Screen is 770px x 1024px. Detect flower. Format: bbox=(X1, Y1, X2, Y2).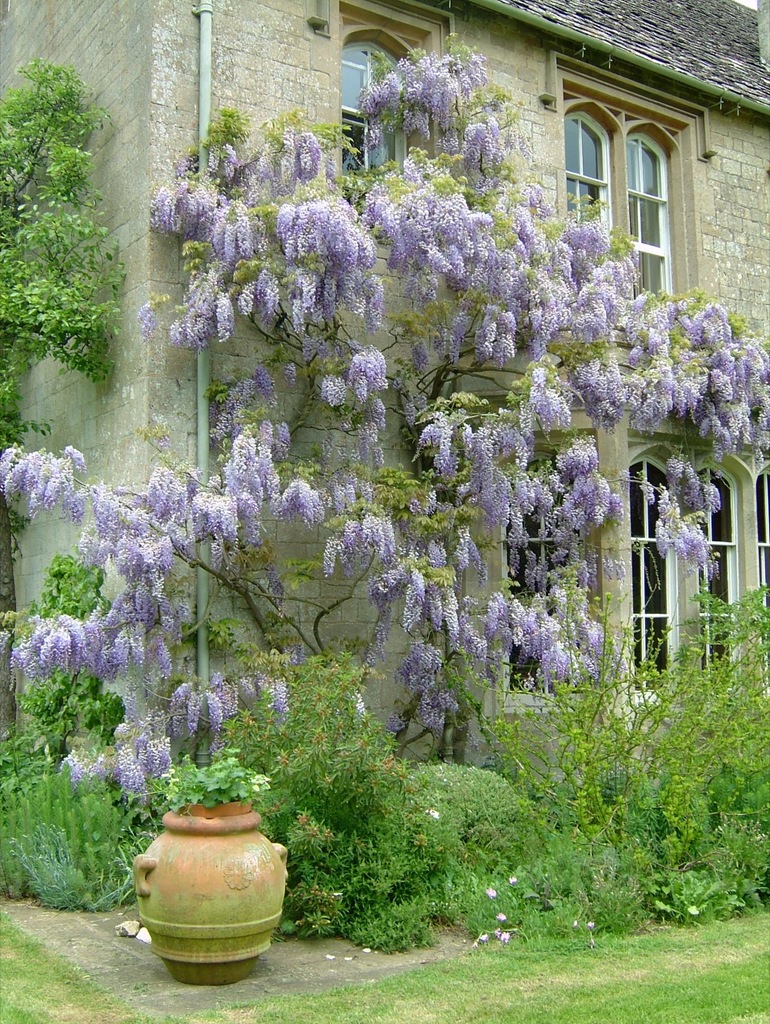
bbox=(325, 534, 339, 577).
